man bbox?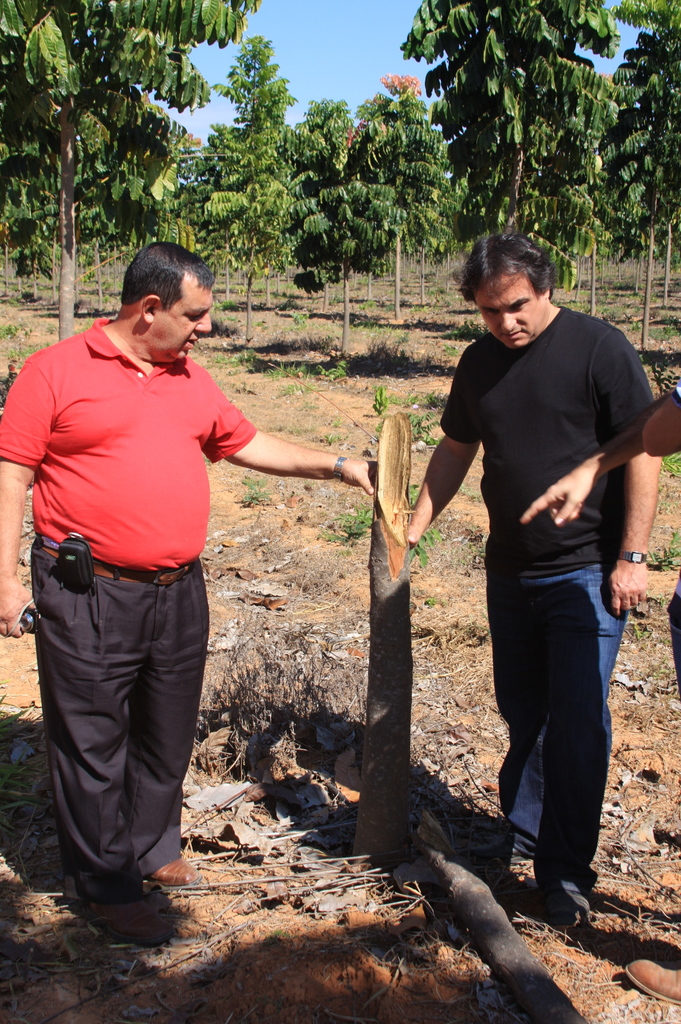
rect(15, 234, 328, 913)
